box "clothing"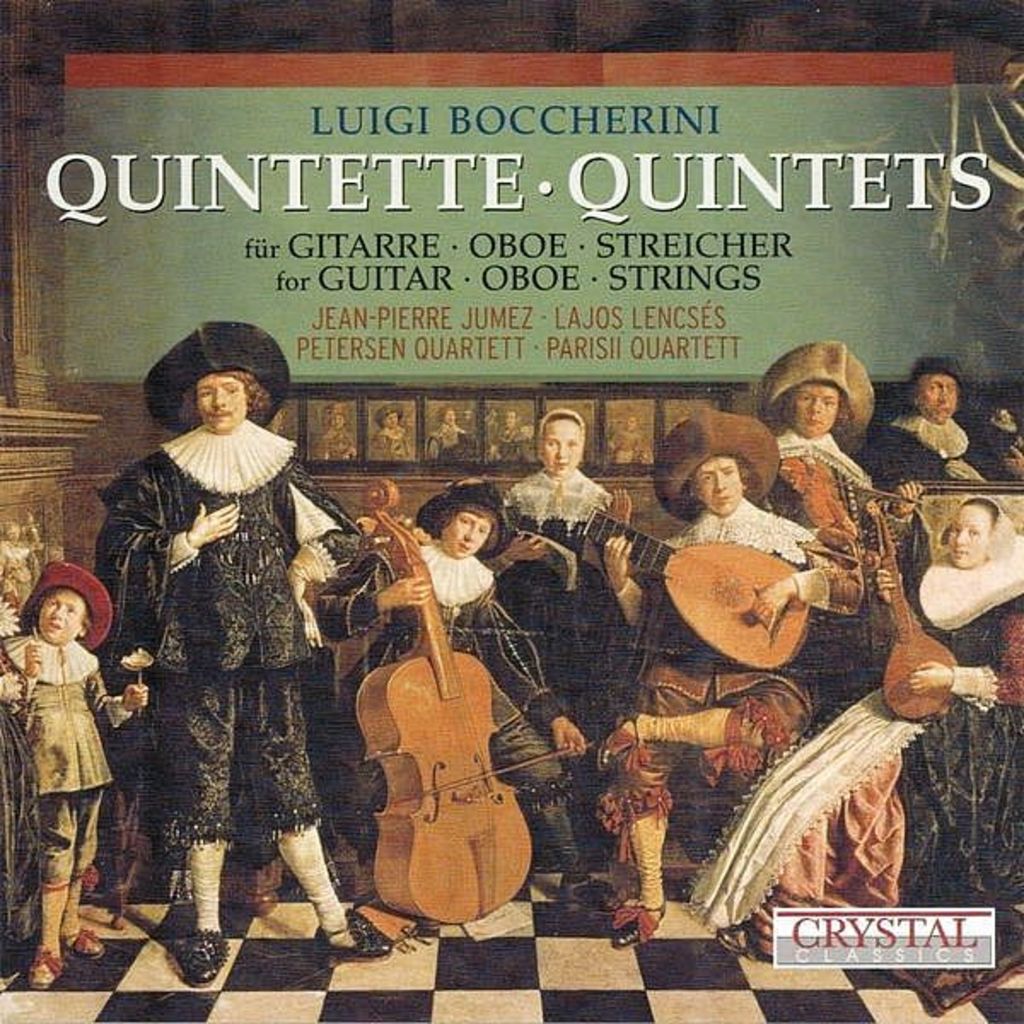
<bbox>102, 418, 331, 838</bbox>
